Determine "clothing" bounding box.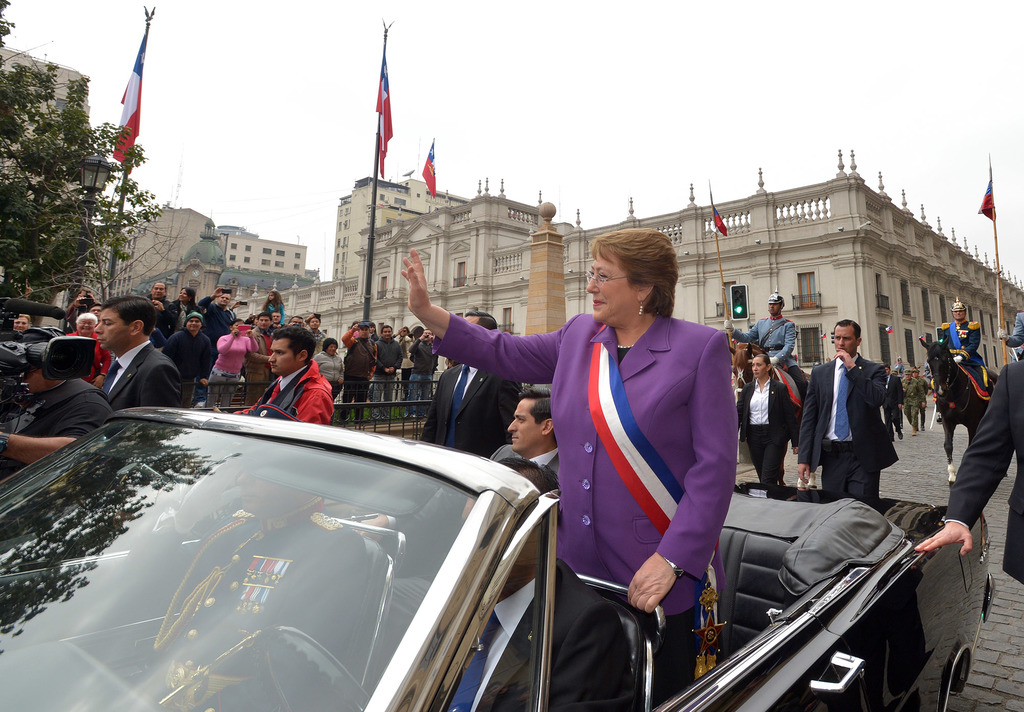
Determined: bbox(433, 302, 730, 702).
